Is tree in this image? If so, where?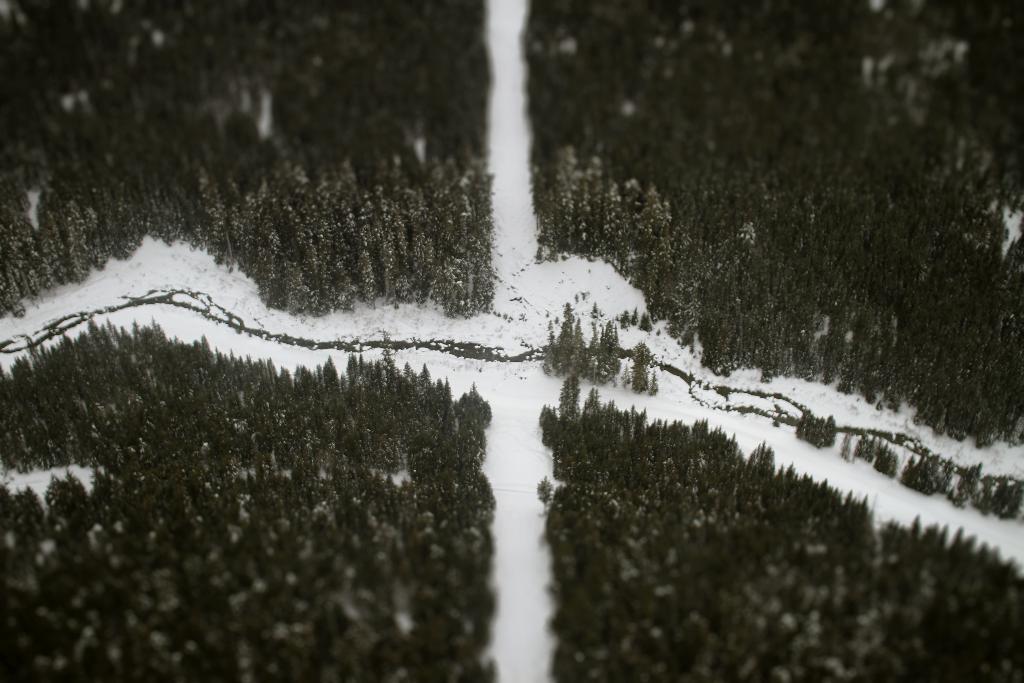
Yes, at box=[541, 302, 575, 374].
